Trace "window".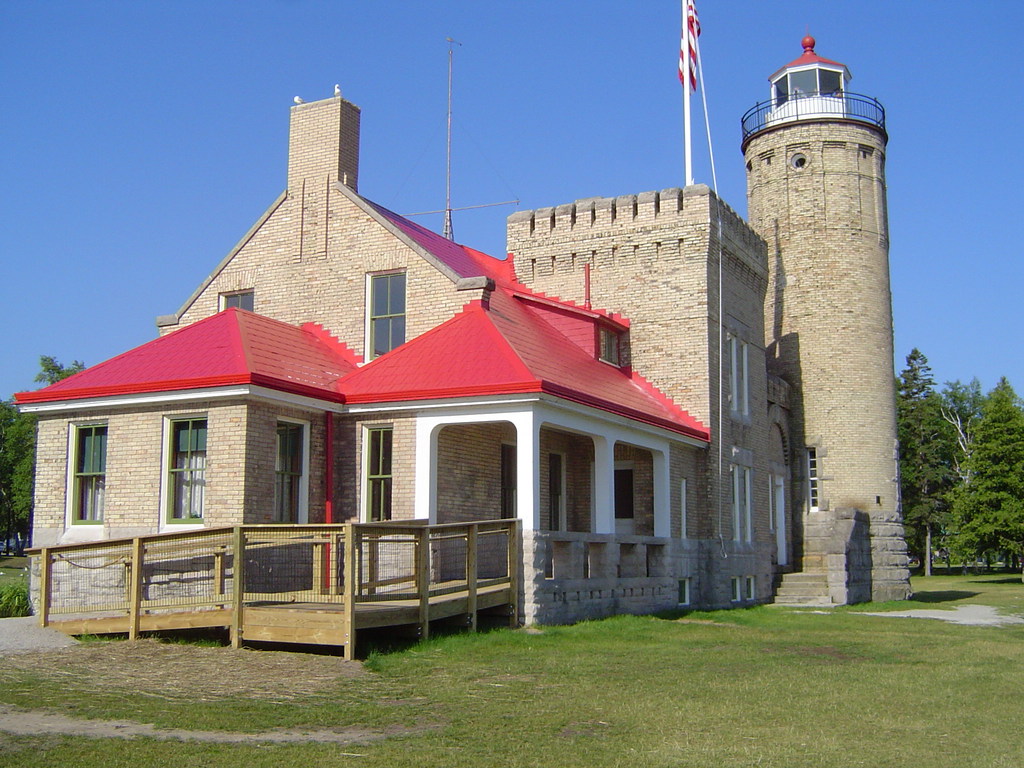
Traced to 730, 577, 739, 609.
